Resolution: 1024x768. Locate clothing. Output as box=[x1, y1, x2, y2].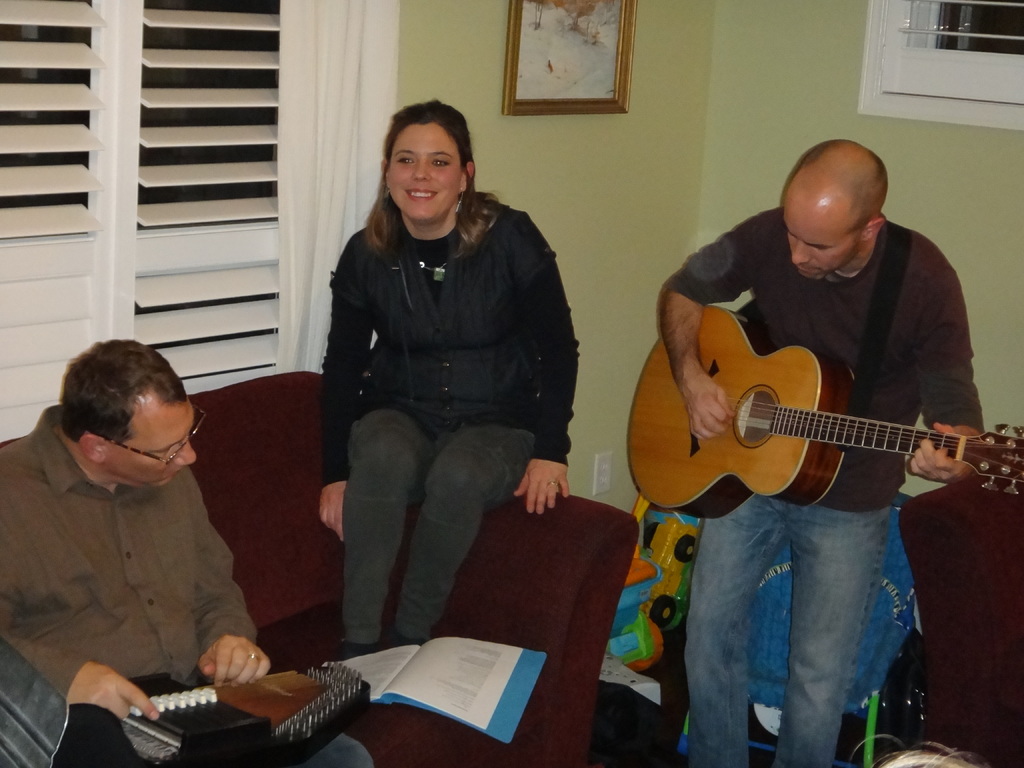
box=[672, 208, 996, 767].
